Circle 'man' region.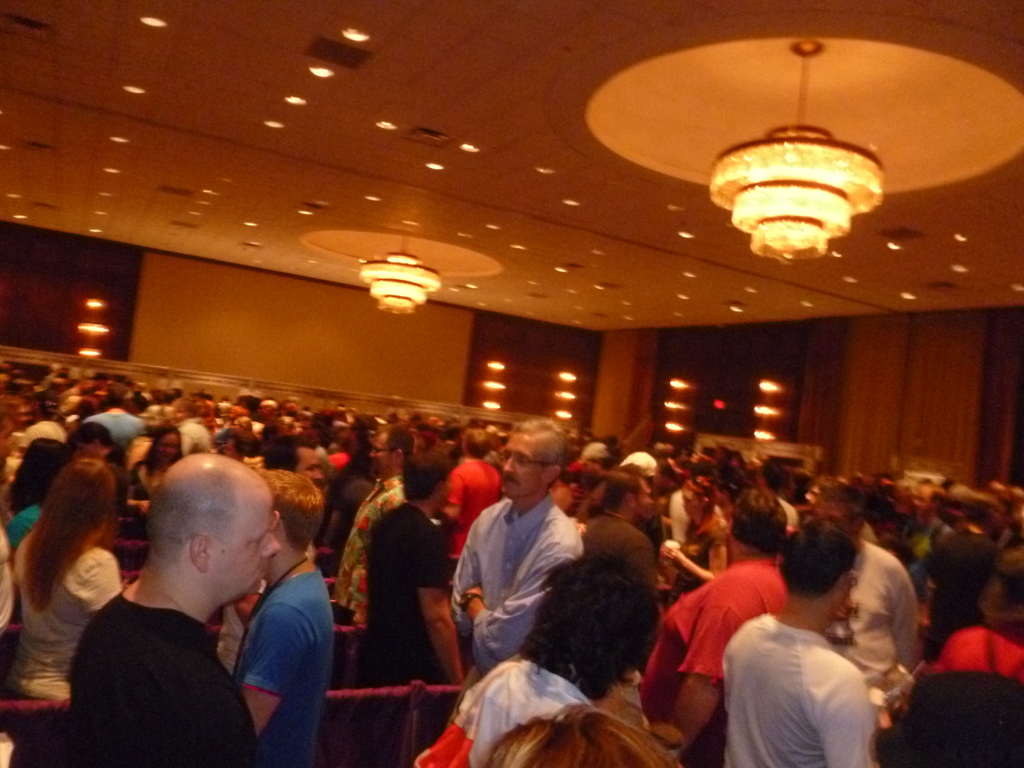
Region: [x1=366, y1=444, x2=470, y2=685].
